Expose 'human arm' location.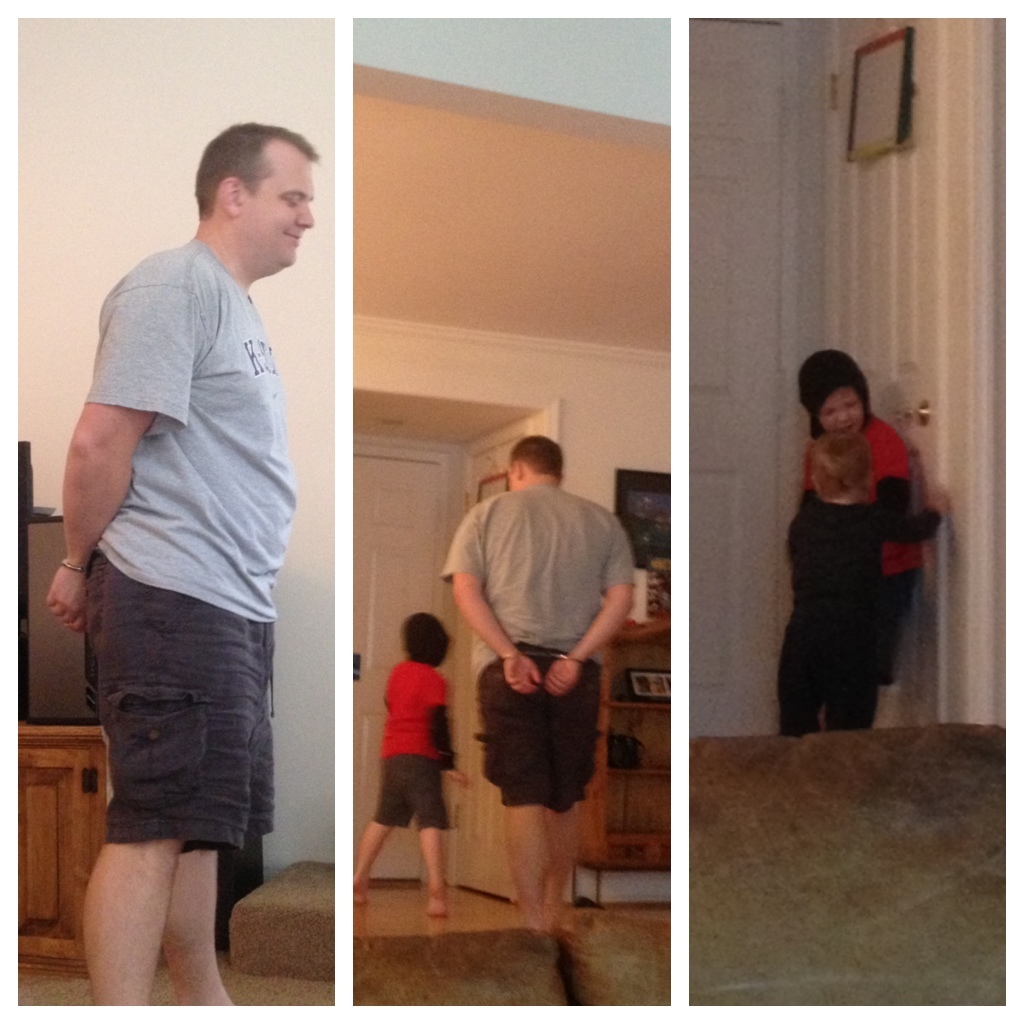
Exposed at pyautogui.locateOnScreen(444, 500, 543, 697).
